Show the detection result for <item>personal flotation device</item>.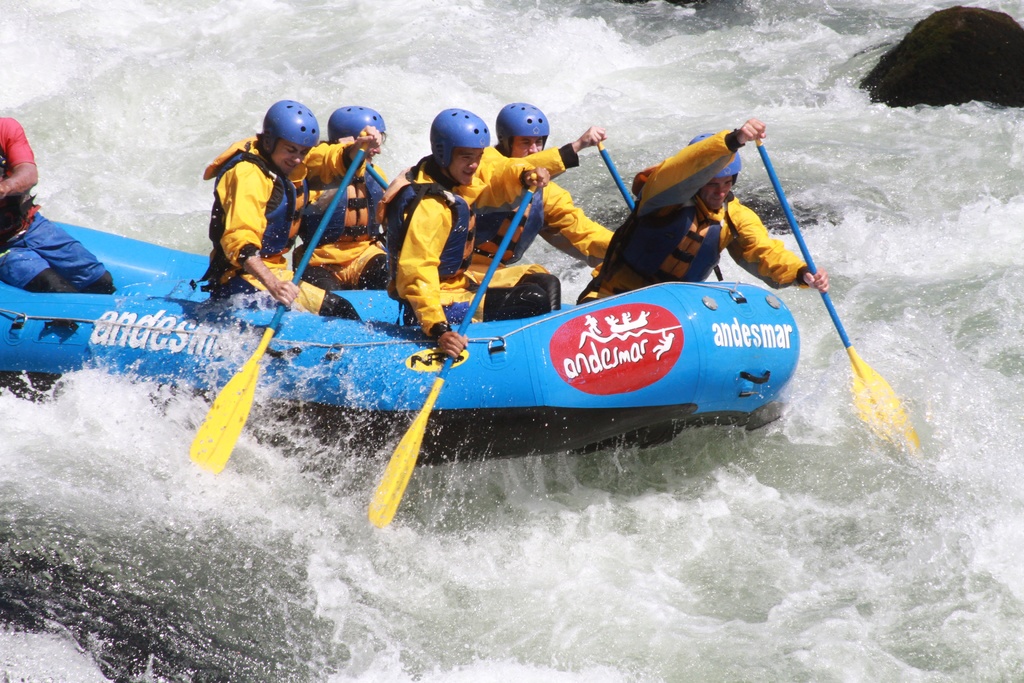
locate(374, 148, 488, 281).
